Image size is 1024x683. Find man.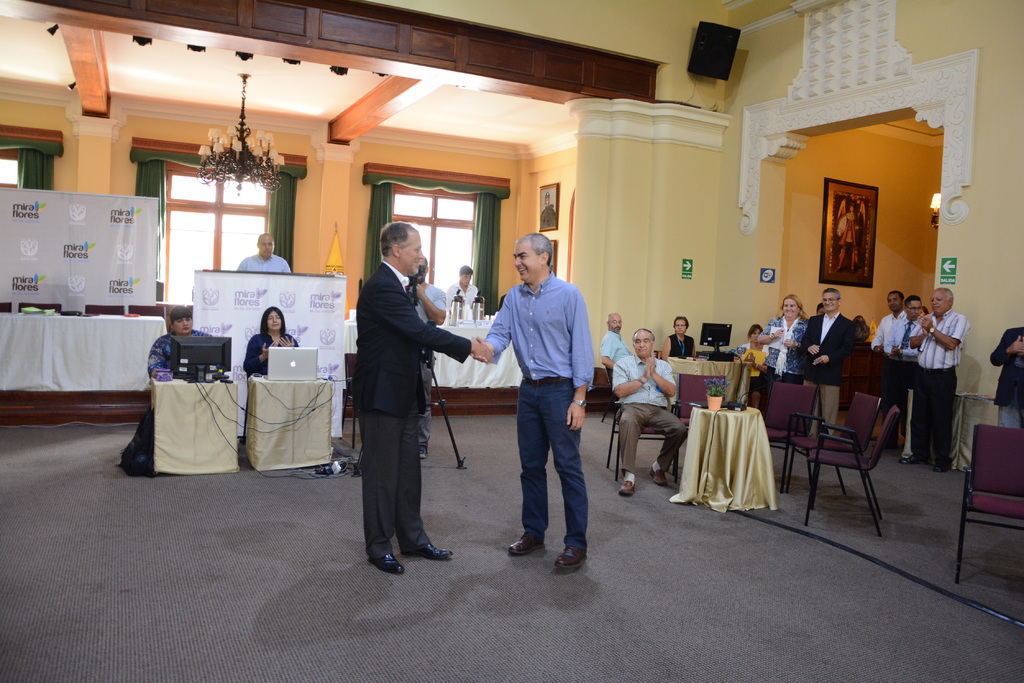
612/328/688/496.
